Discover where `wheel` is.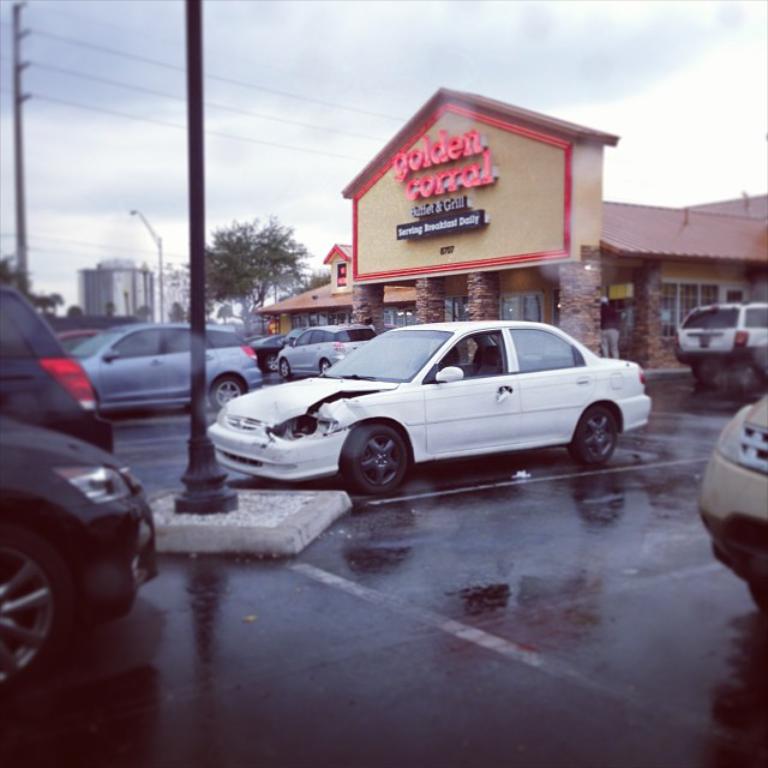
Discovered at Rect(342, 427, 424, 494).
